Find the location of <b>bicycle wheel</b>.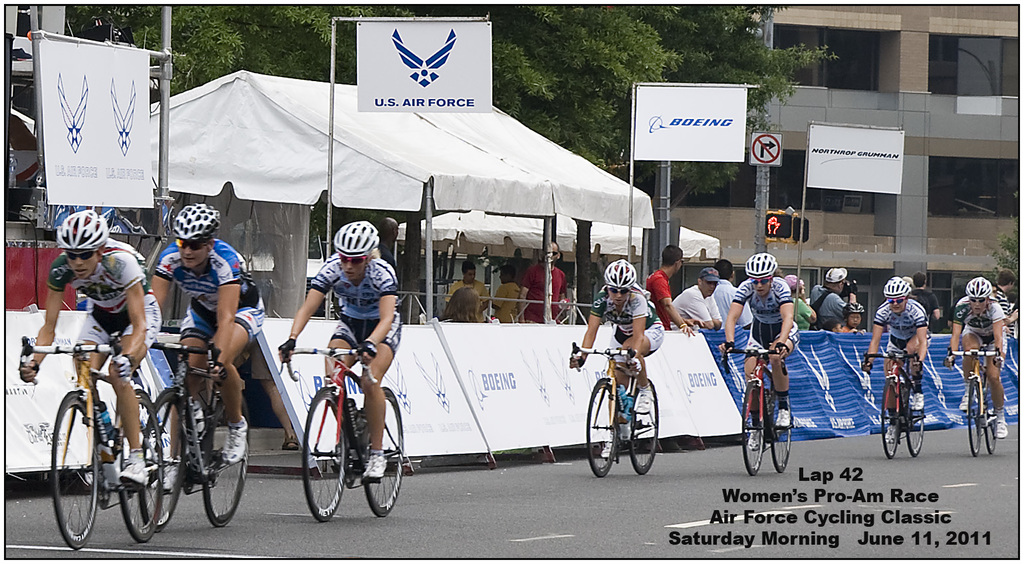
Location: x1=301 y1=390 x2=354 y2=519.
